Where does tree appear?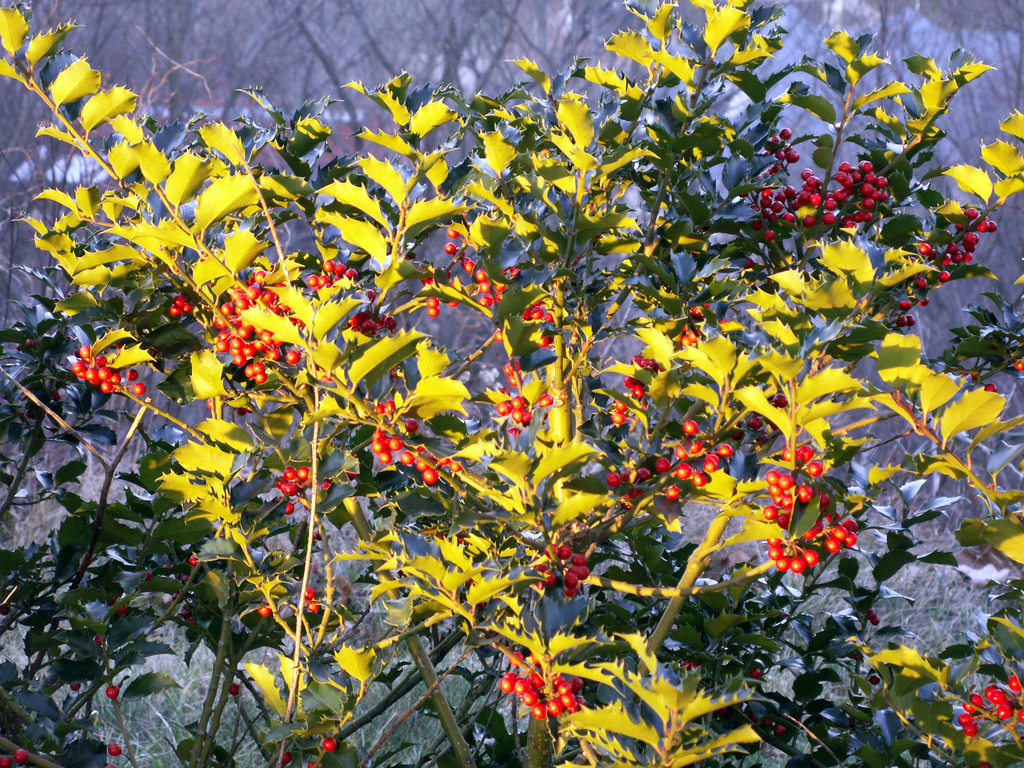
Appears at 0, 0, 1023, 767.
